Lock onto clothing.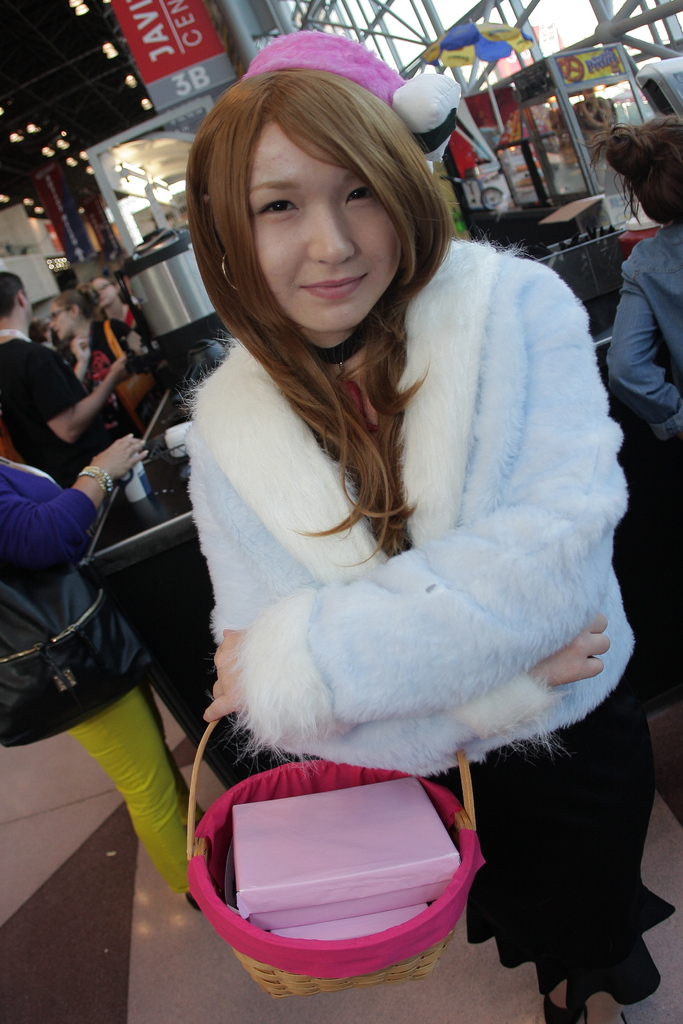
Locked: region(0, 456, 201, 895).
